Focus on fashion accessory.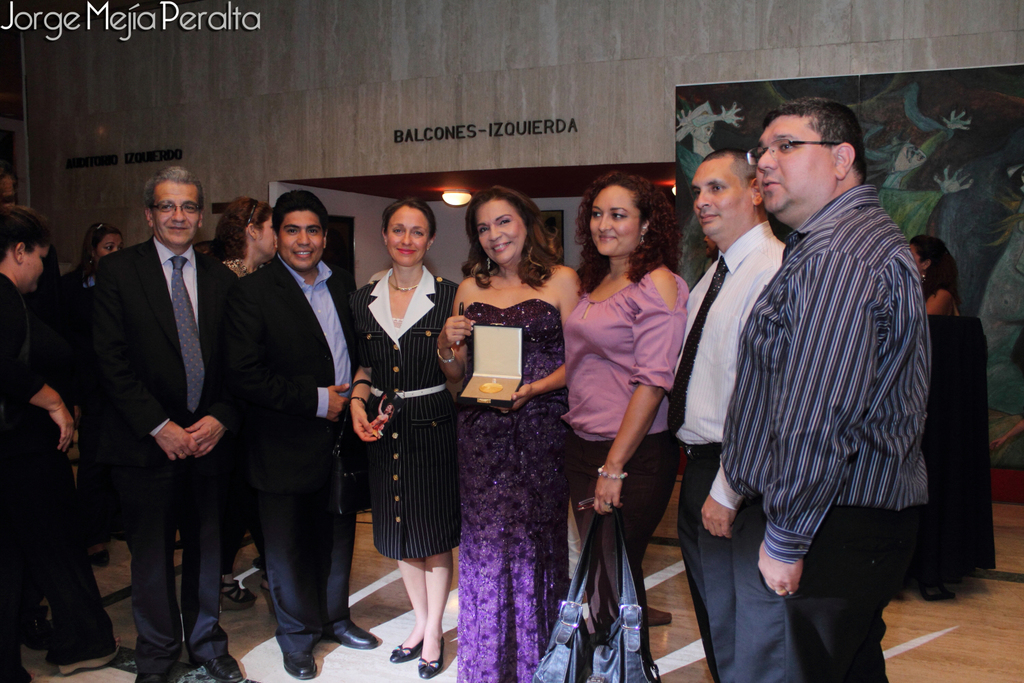
Focused at [left=384, top=278, right=426, bottom=307].
